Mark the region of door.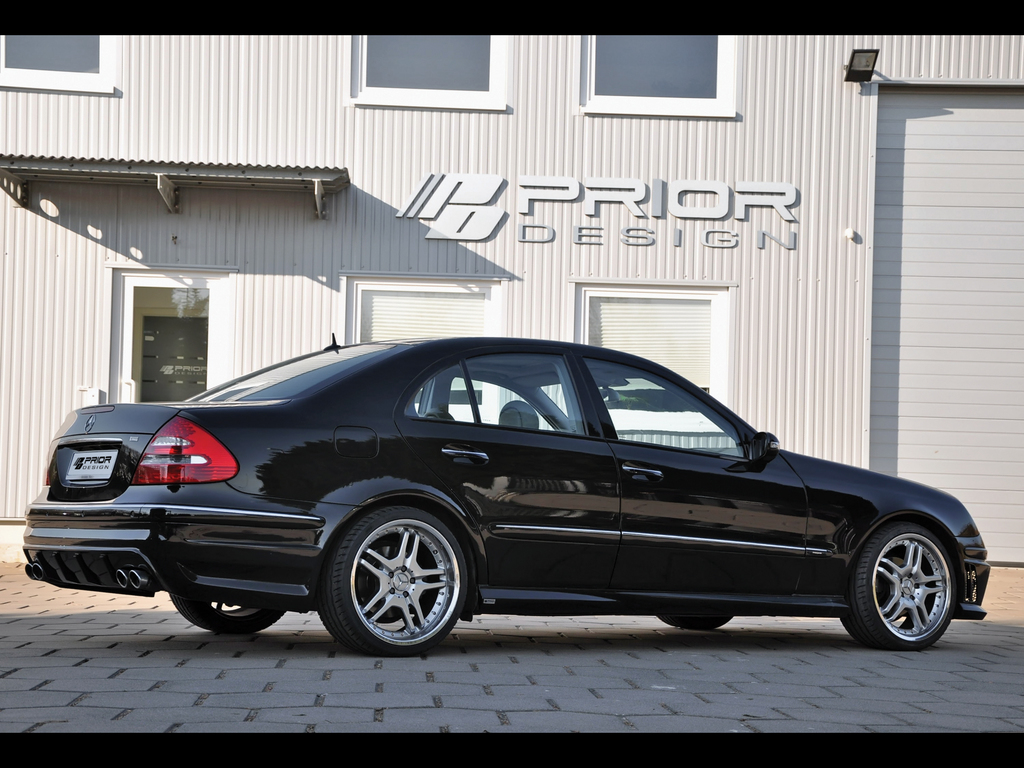
Region: l=116, t=269, r=227, b=405.
